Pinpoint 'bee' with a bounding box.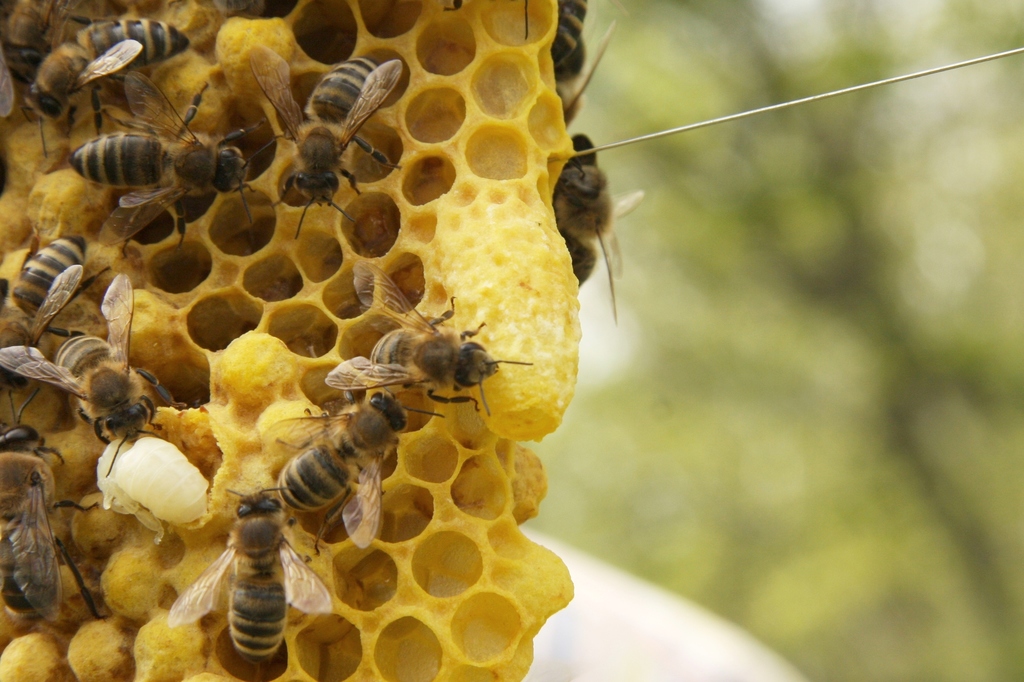
detection(0, 0, 74, 84).
